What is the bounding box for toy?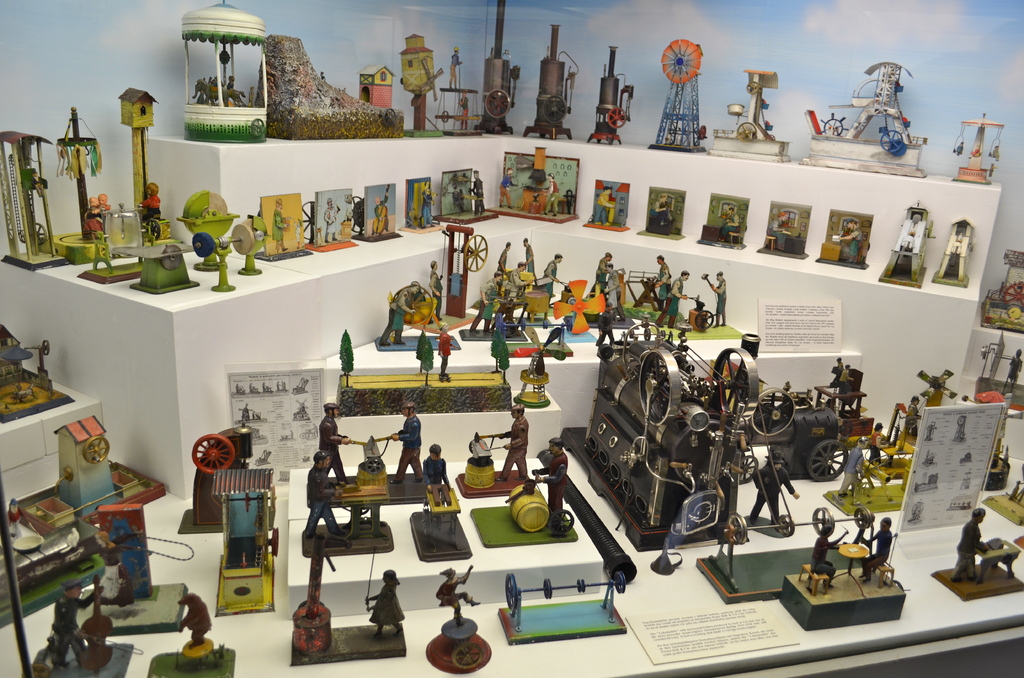
(552, 319, 756, 553).
